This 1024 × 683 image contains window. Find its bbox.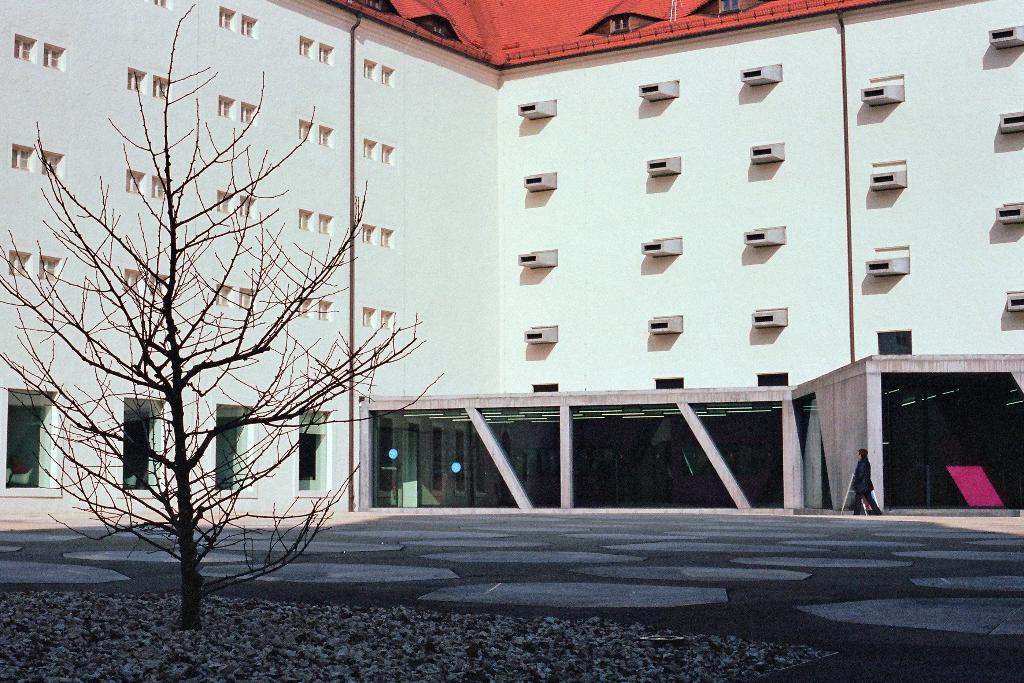
{"x1": 2, "y1": 388, "x2": 63, "y2": 495}.
